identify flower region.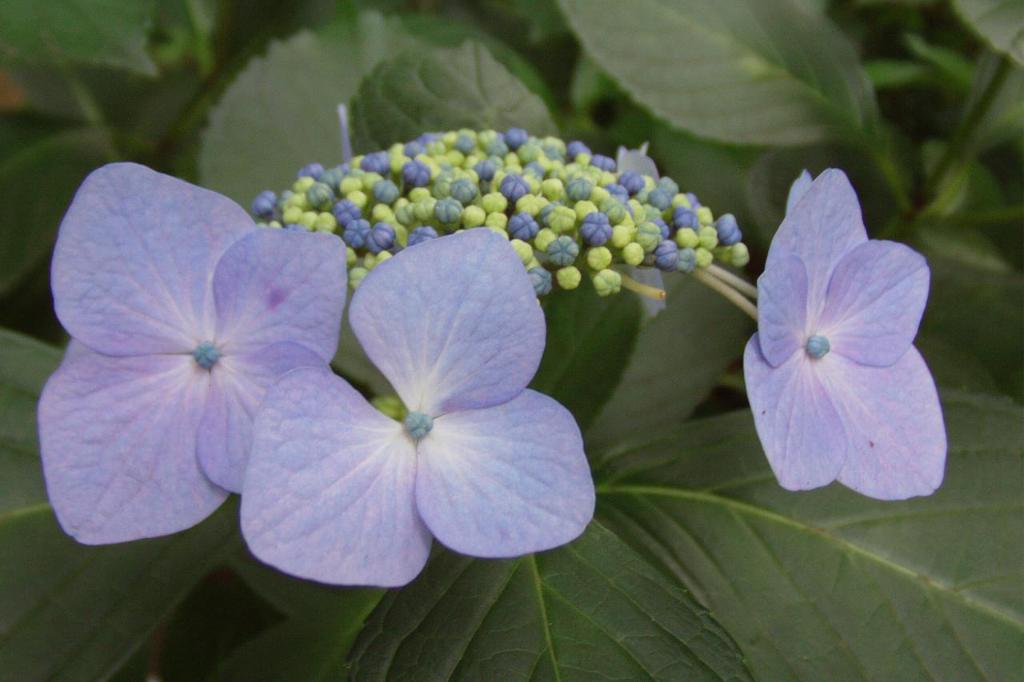
Region: <bbox>742, 164, 958, 522</bbox>.
